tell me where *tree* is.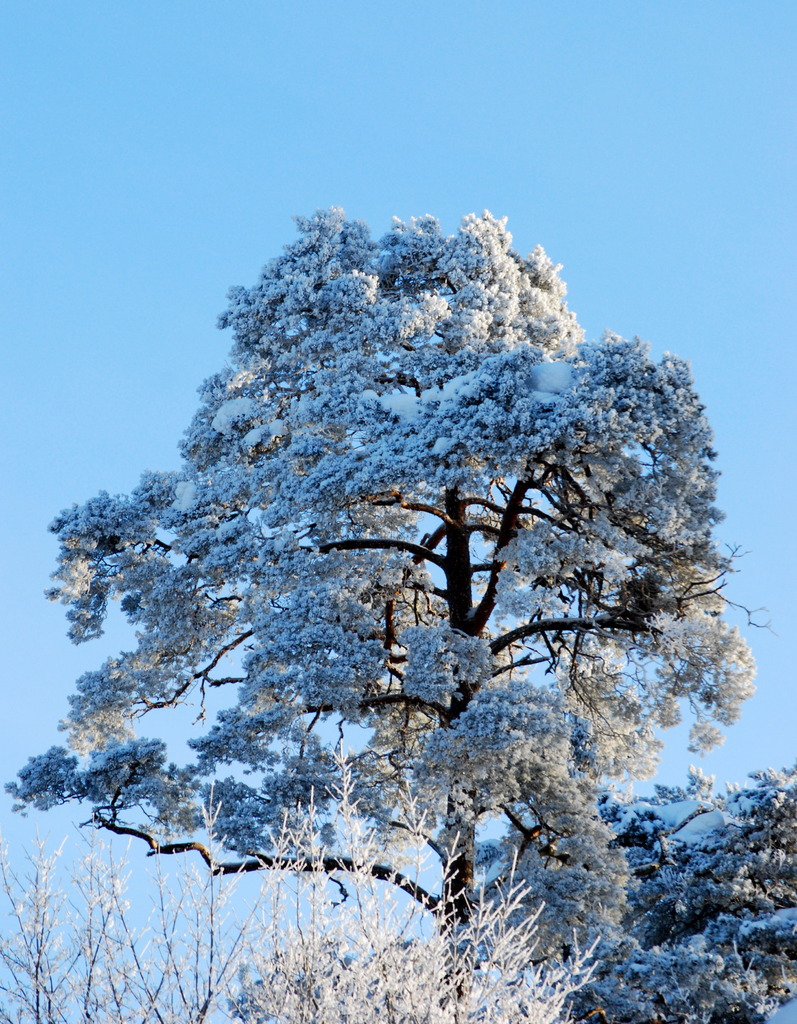
*tree* is at [472, 764, 796, 1018].
